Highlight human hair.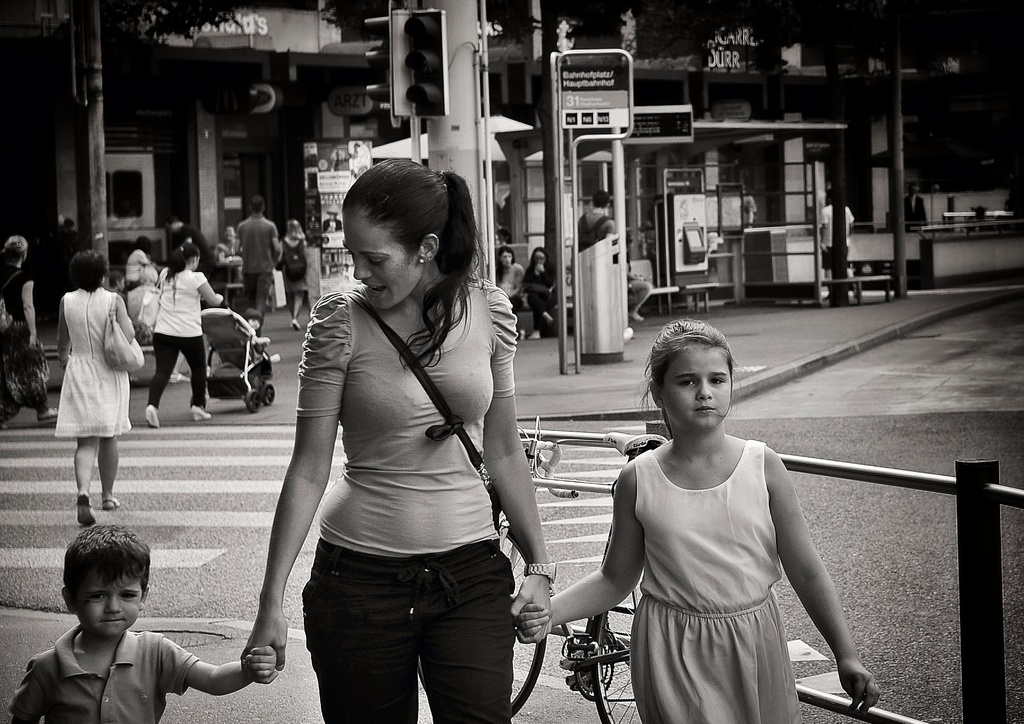
Highlighted region: (x1=165, y1=243, x2=200, y2=283).
